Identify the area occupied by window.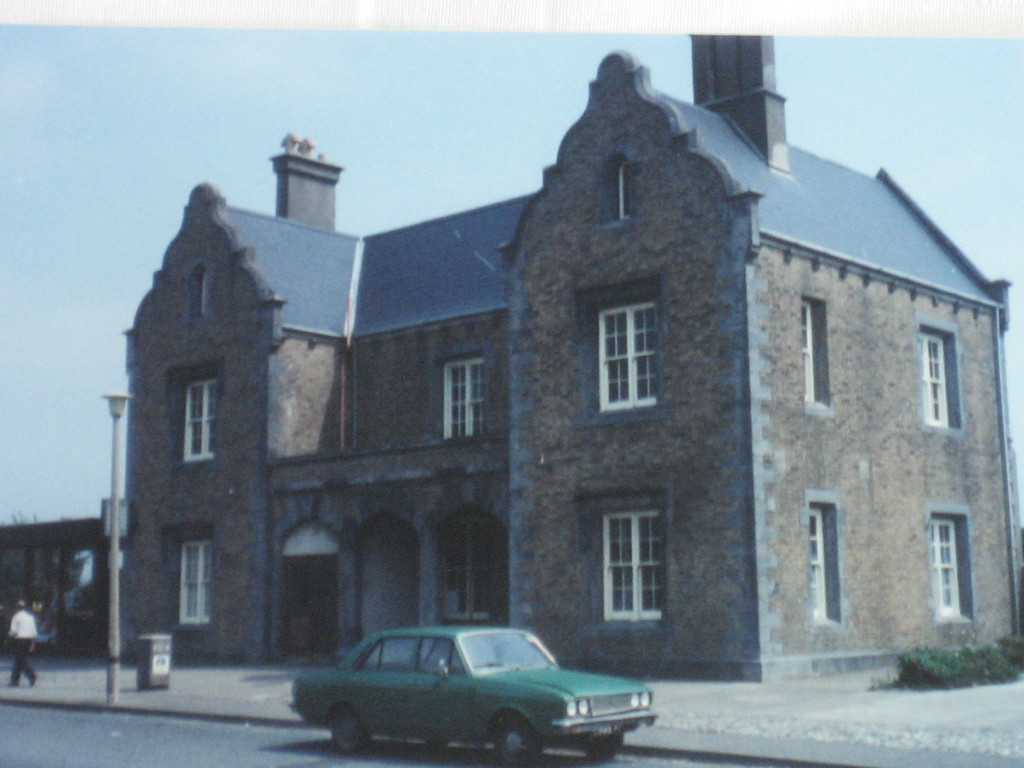
Area: Rect(811, 506, 828, 620).
